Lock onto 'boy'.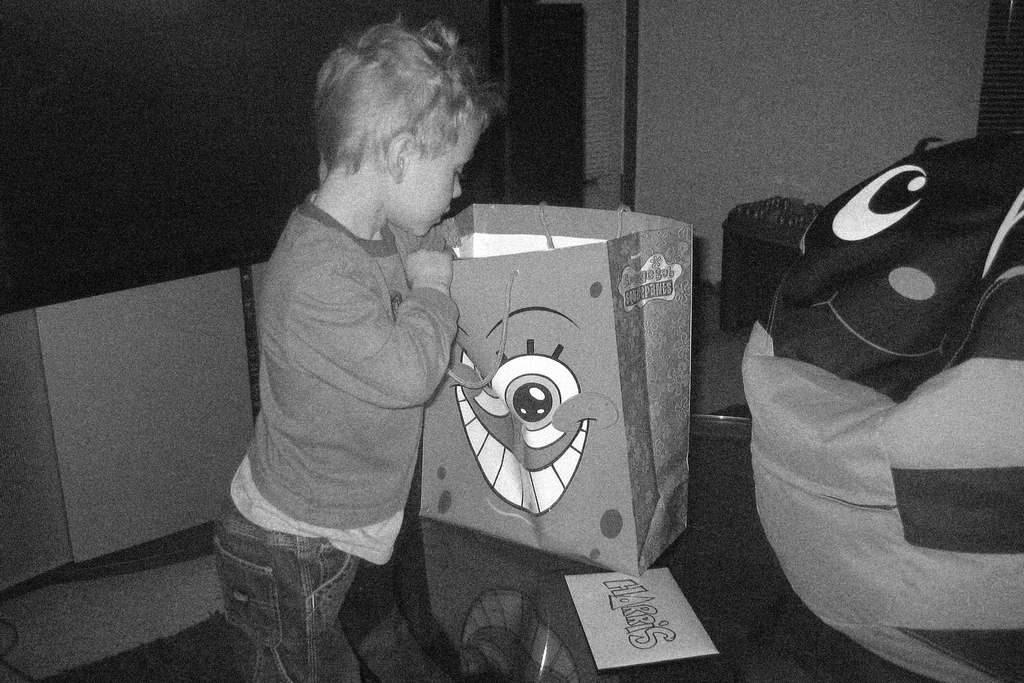
Locked: [213, 12, 509, 682].
